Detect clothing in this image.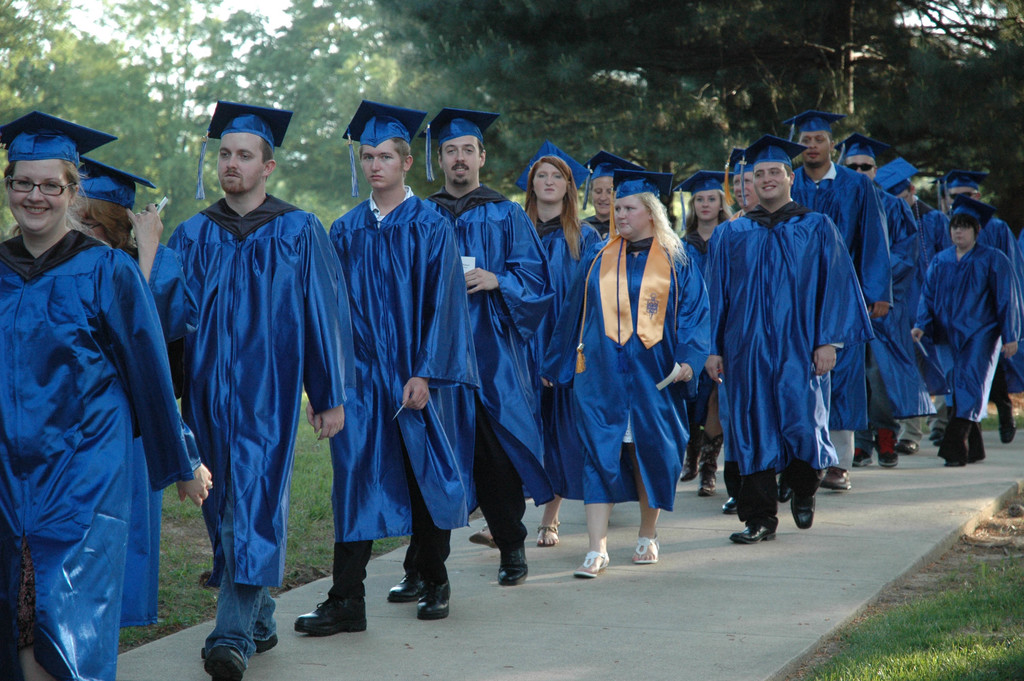
Detection: {"x1": 579, "y1": 218, "x2": 618, "y2": 252}.
